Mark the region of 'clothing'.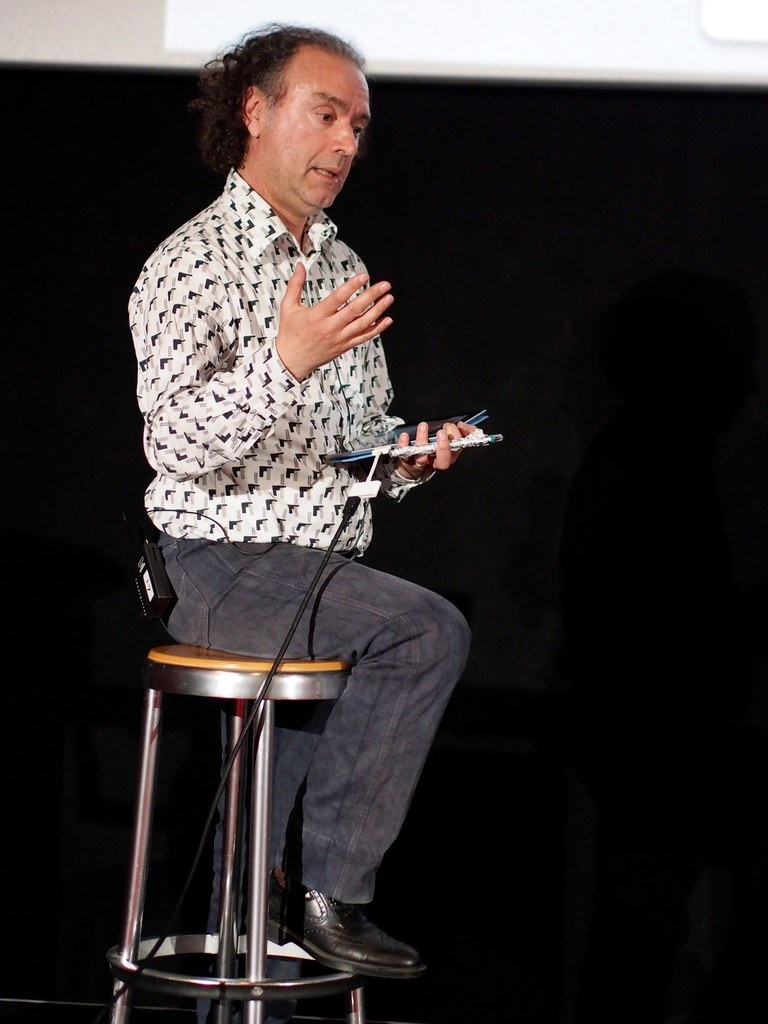
Region: detection(128, 140, 460, 870).
